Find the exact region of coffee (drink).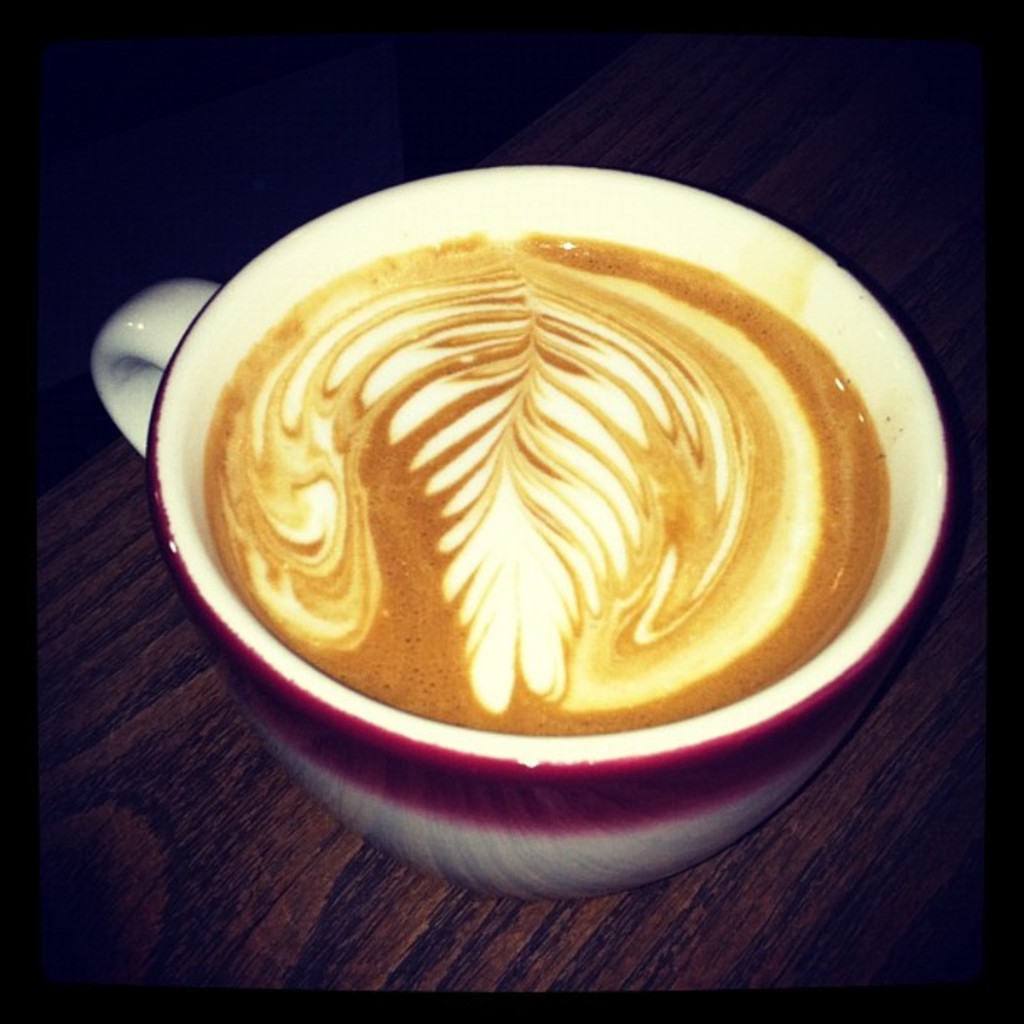
Exact region: <region>209, 233, 890, 736</region>.
